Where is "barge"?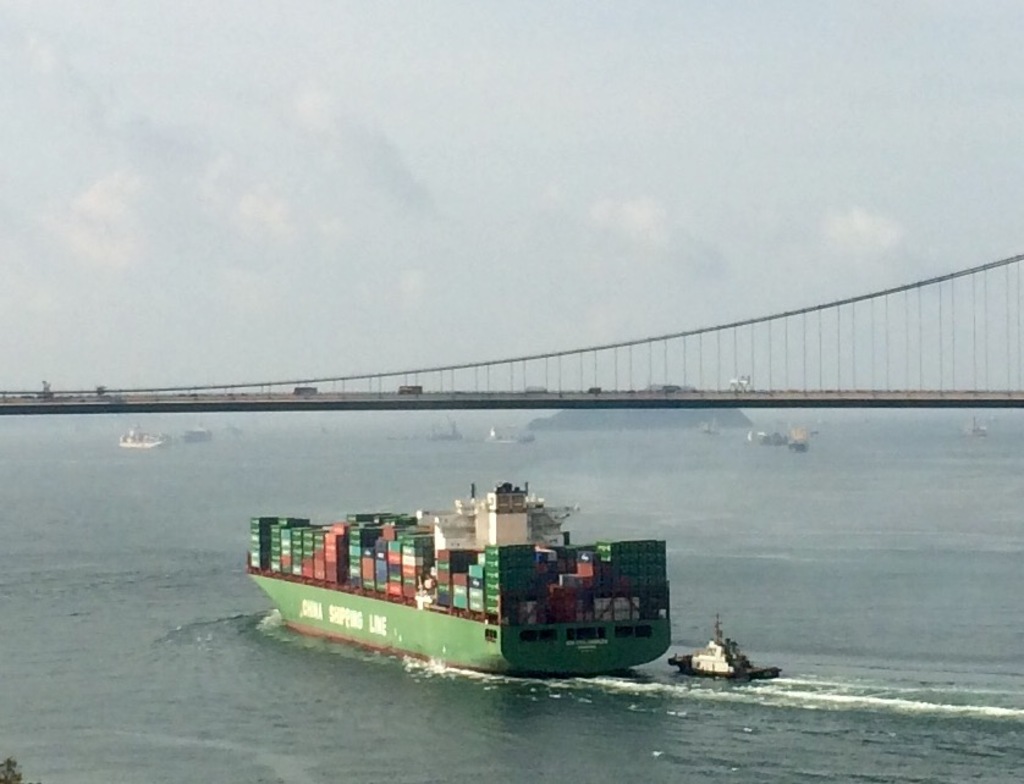
244 477 672 678.
